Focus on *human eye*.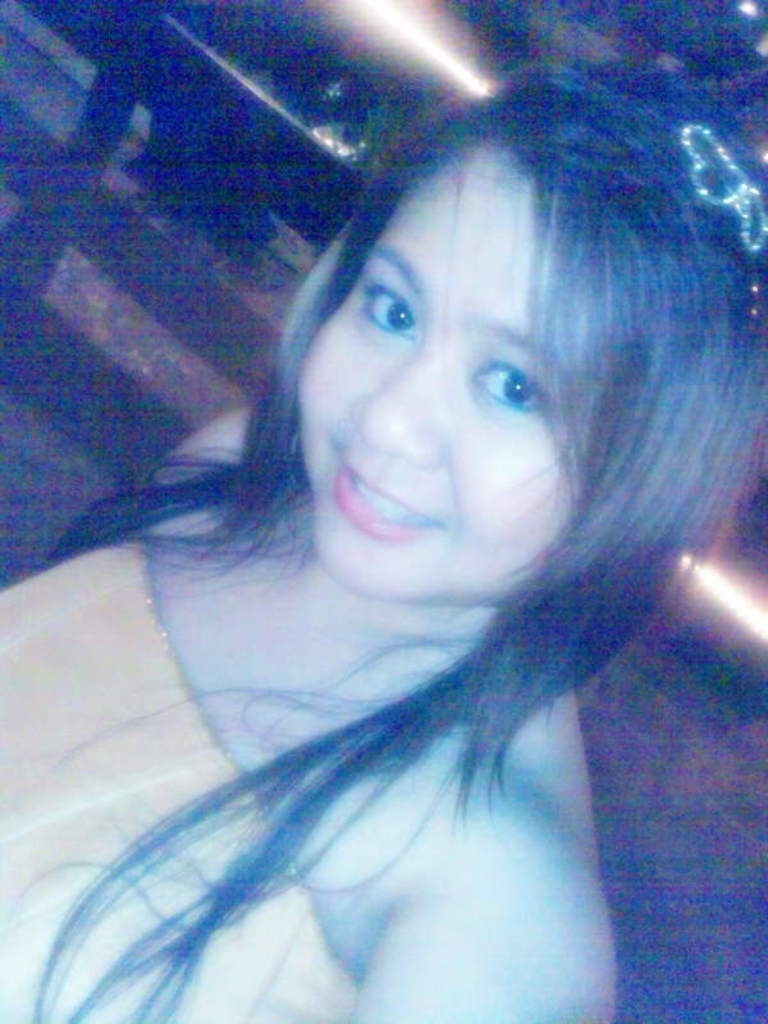
Focused at region(362, 284, 413, 340).
